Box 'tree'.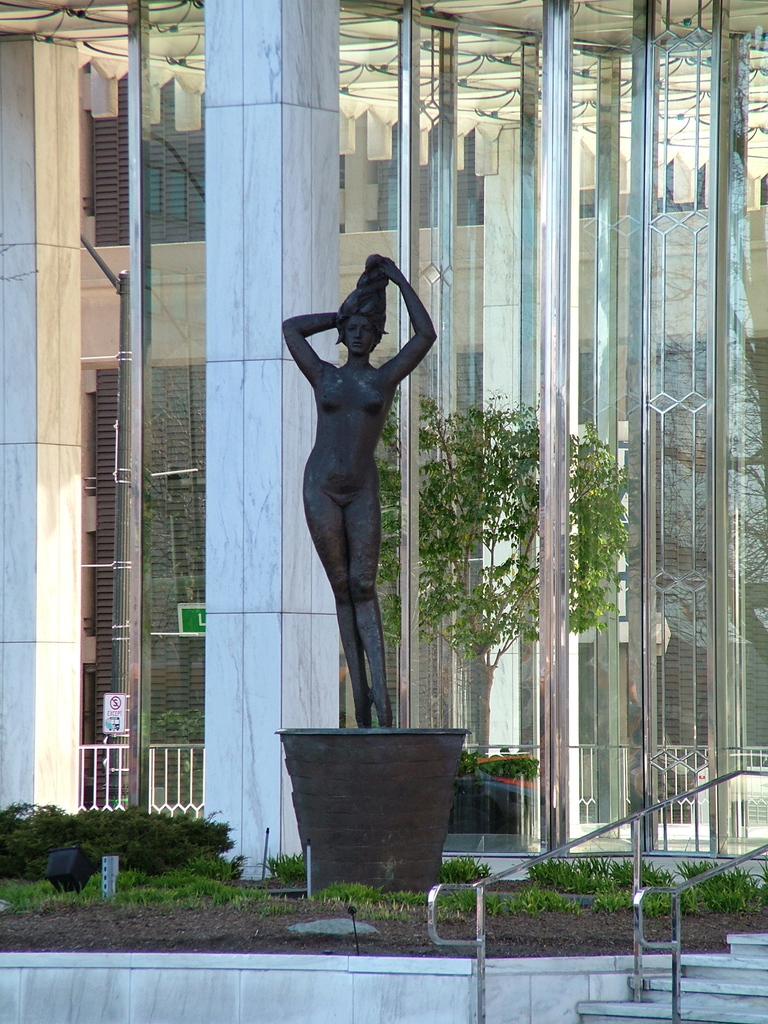
region(372, 383, 636, 756).
